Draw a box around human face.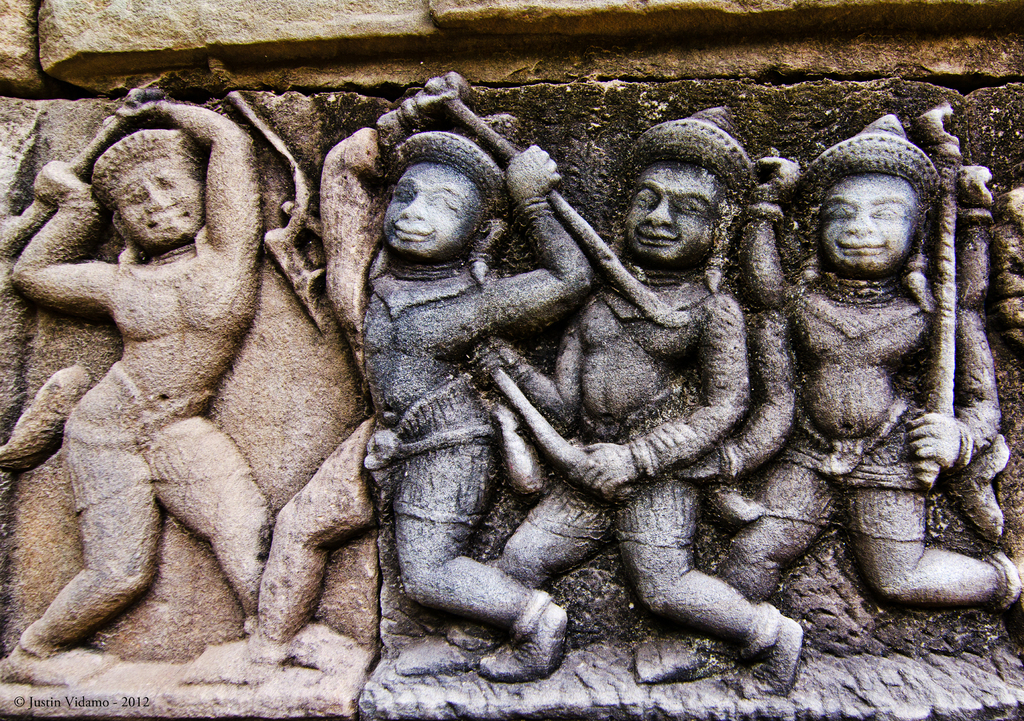
BBox(623, 160, 717, 267).
